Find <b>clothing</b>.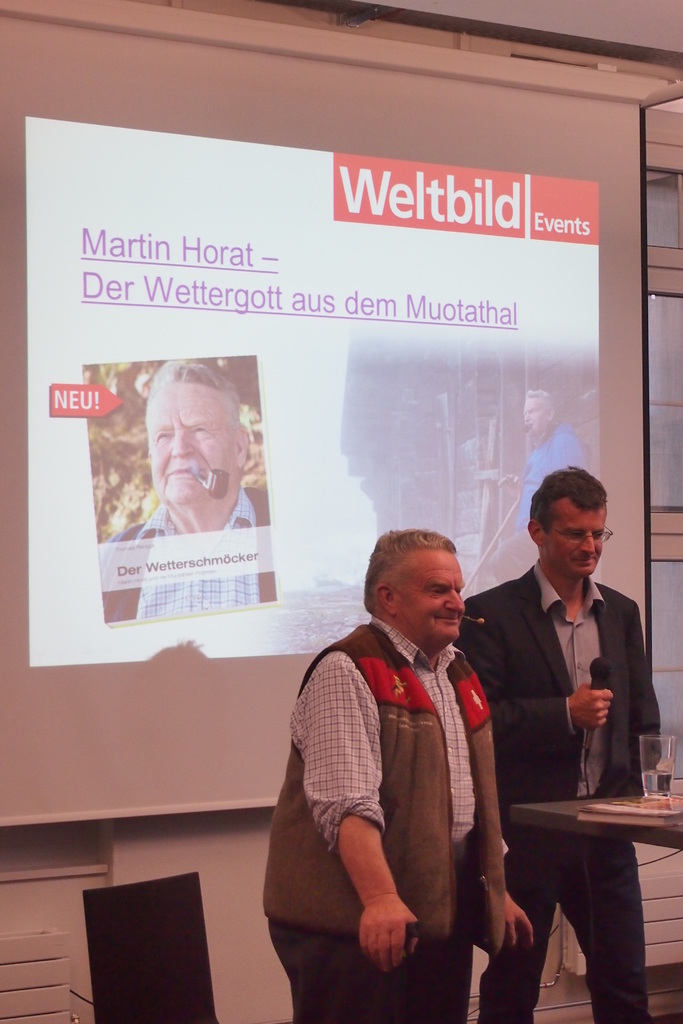
box(457, 560, 660, 1022).
